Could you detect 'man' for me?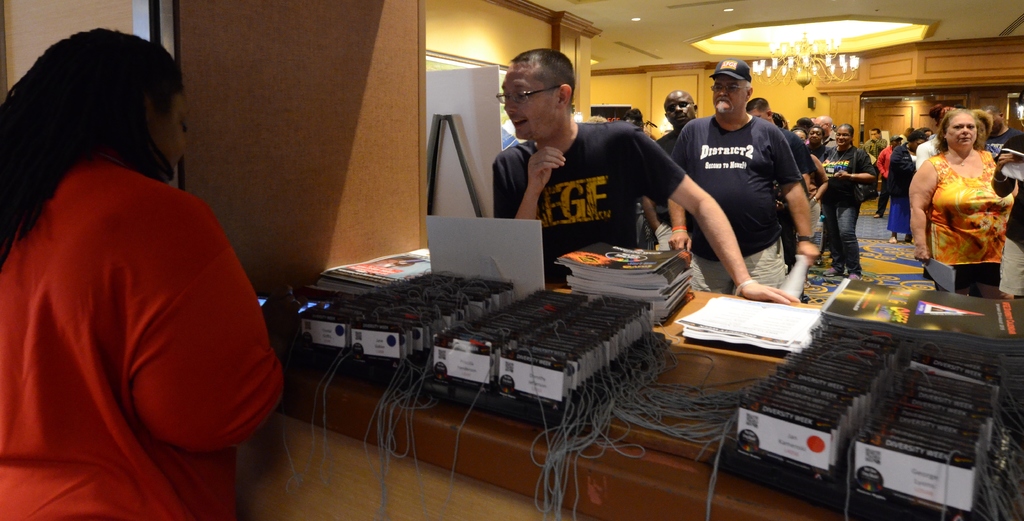
Detection result: rect(0, 26, 283, 520).
